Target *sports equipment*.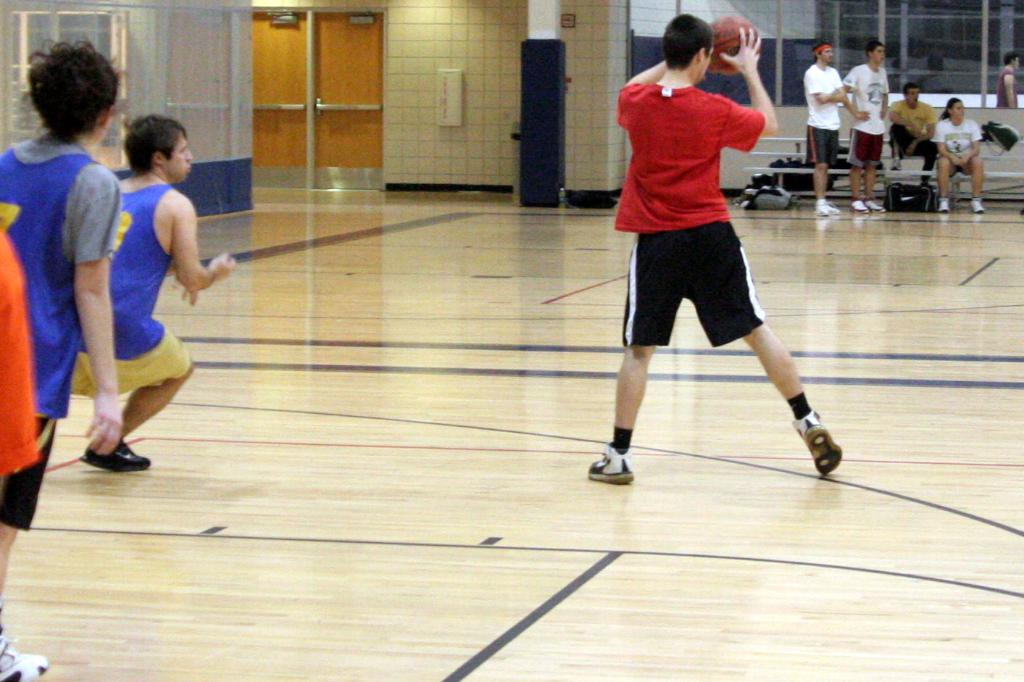
Target region: BBox(973, 198, 986, 216).
